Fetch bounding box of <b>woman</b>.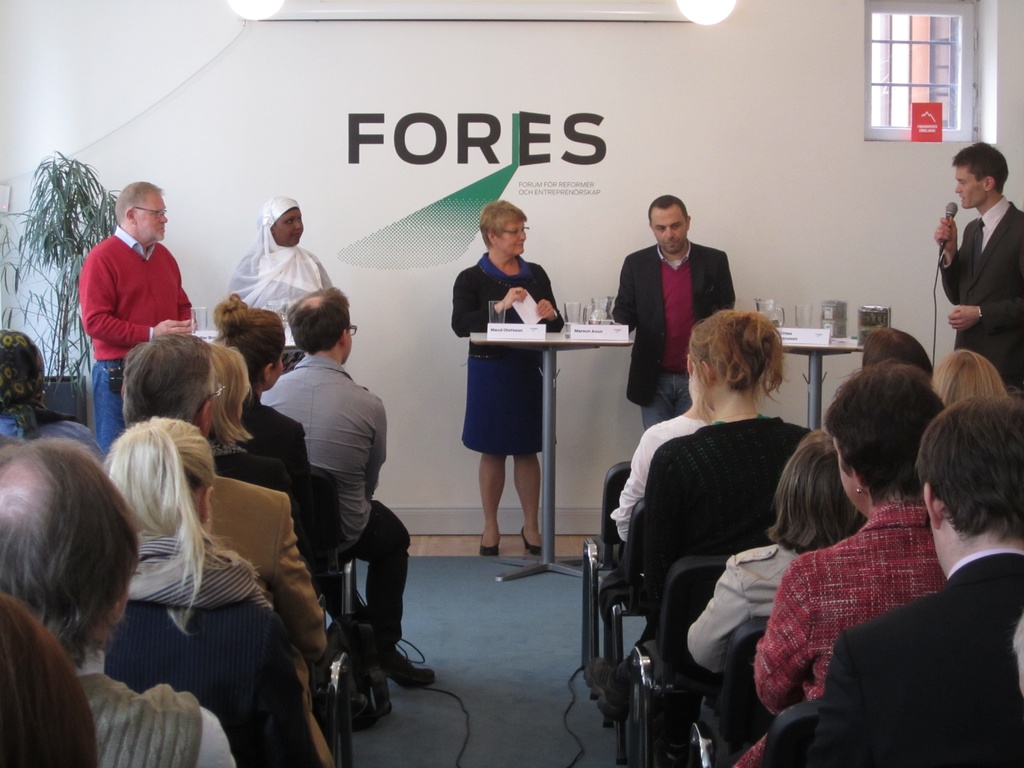
Bbox: <region>609, 311, 724, 548</region>.
